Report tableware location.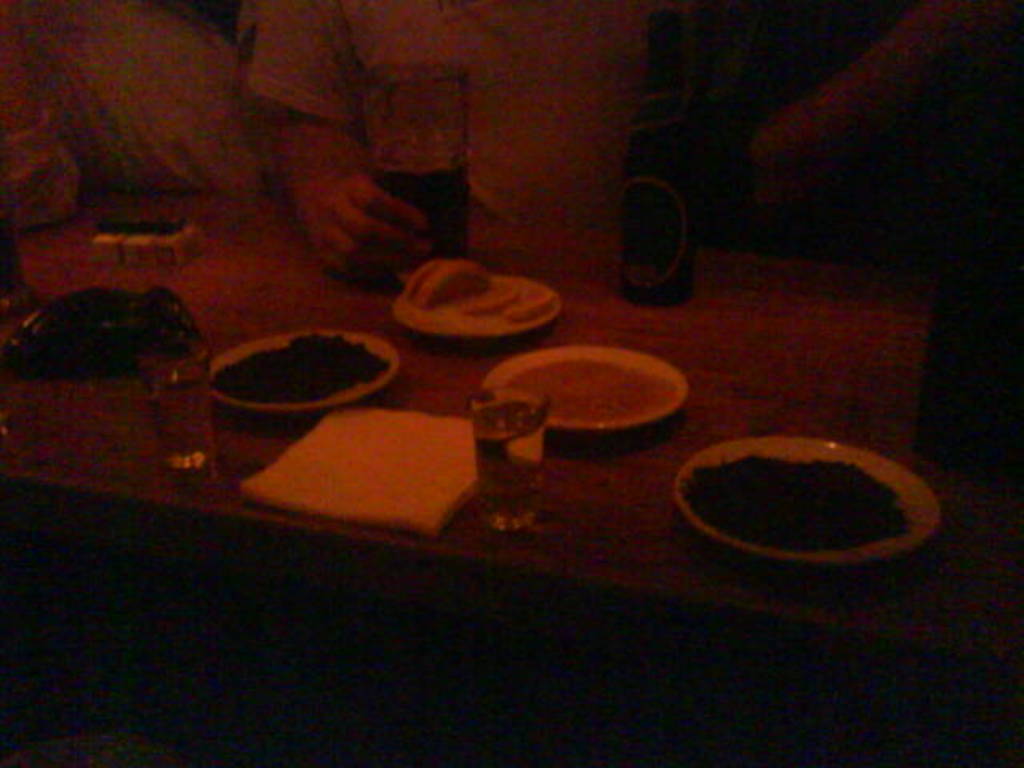
Report: pyautogui.locateOnScreen(221, 328, 410, 414).
